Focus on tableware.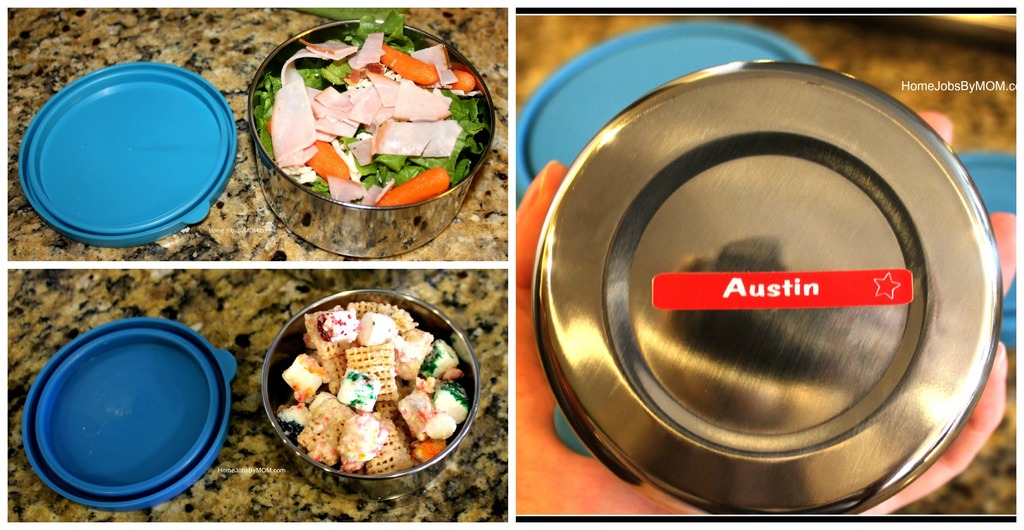
Focused at <bbox>244, 12, 497, 255</bbox>.
